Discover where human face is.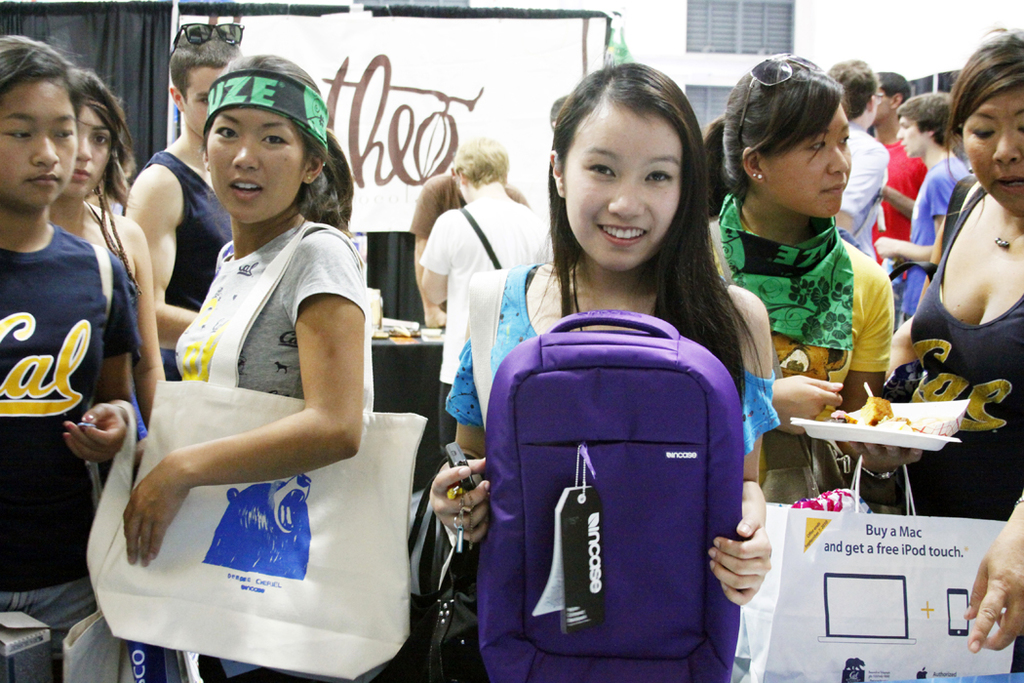
Discovered at bbox=(207, 109, 302, 221).
